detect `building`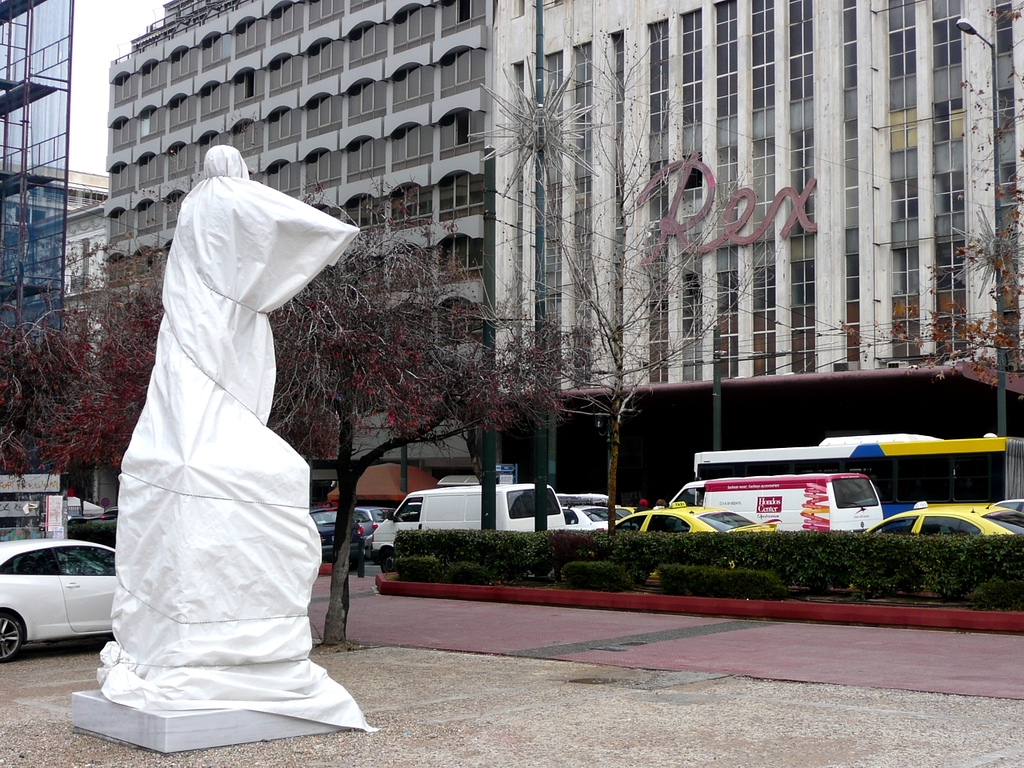
select_region(0, 160, 108, 234)
